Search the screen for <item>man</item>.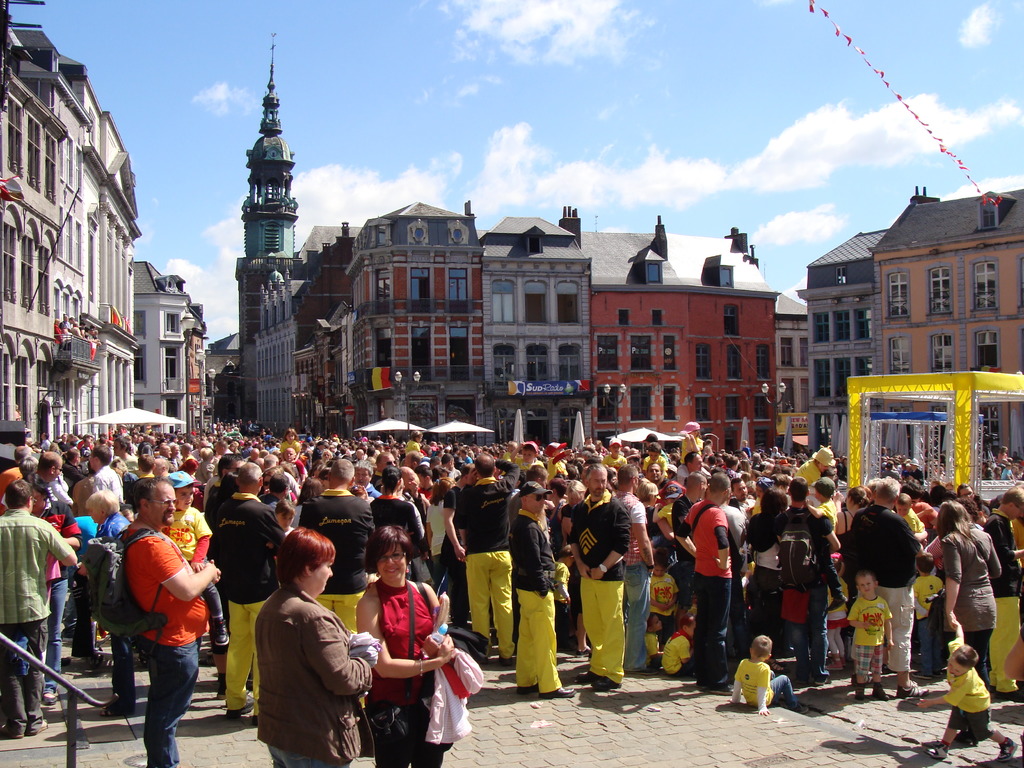
Found at 986:491:1023:610.
